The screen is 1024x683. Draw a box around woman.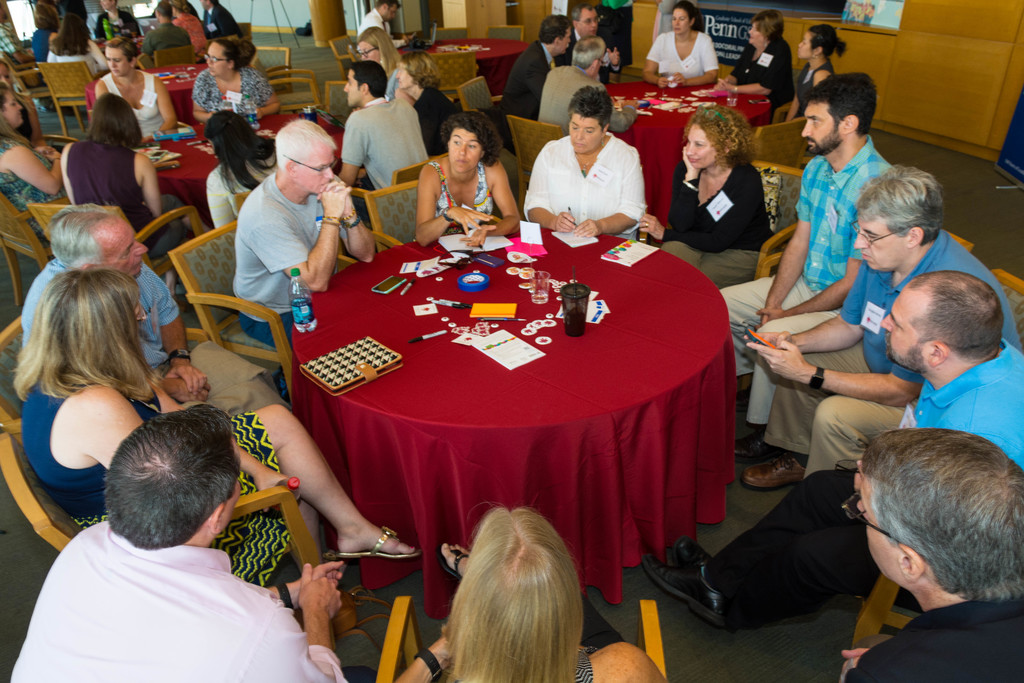
358/31/401/98.
